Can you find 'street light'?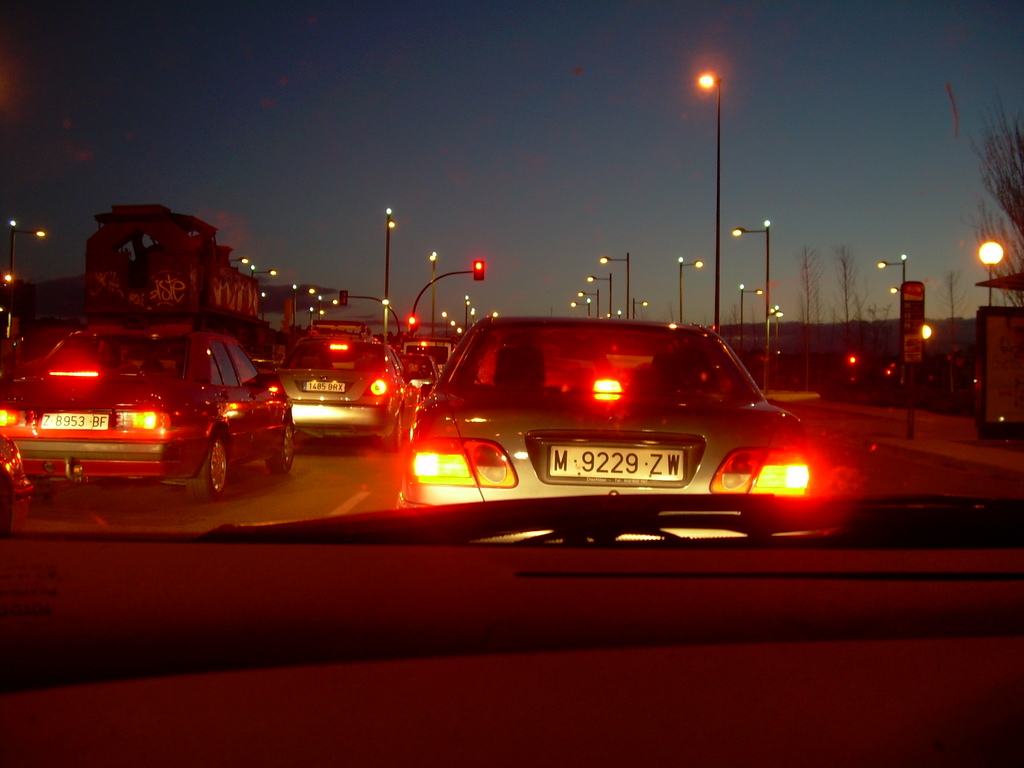
Yes, bounding box: box(424, 250, 443, 336).
